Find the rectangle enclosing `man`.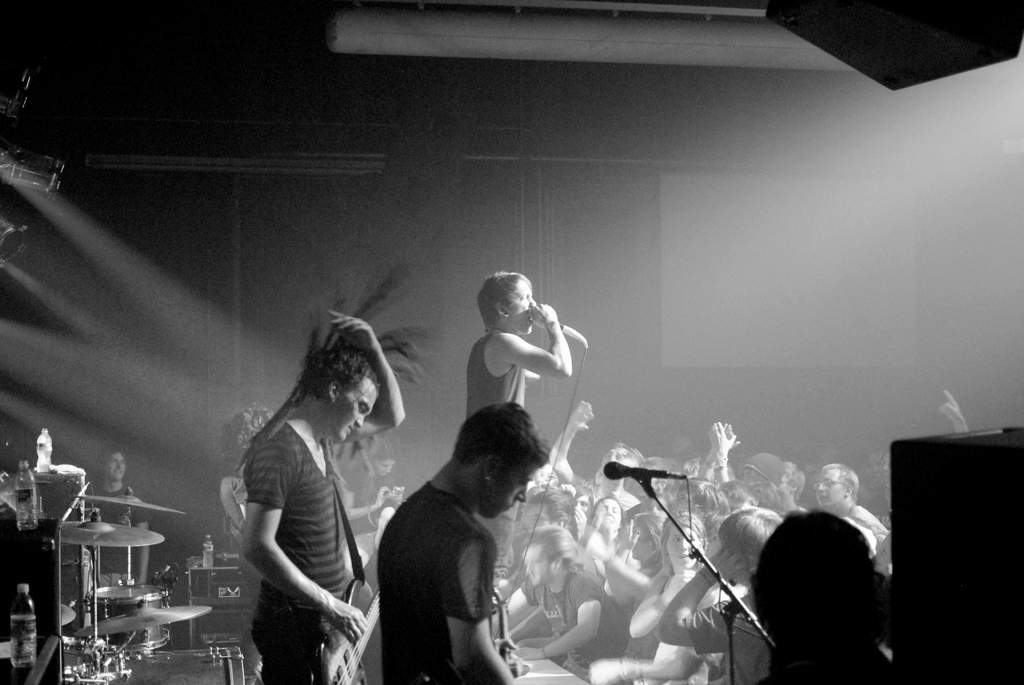
locate(370, 402, 549, 684).
